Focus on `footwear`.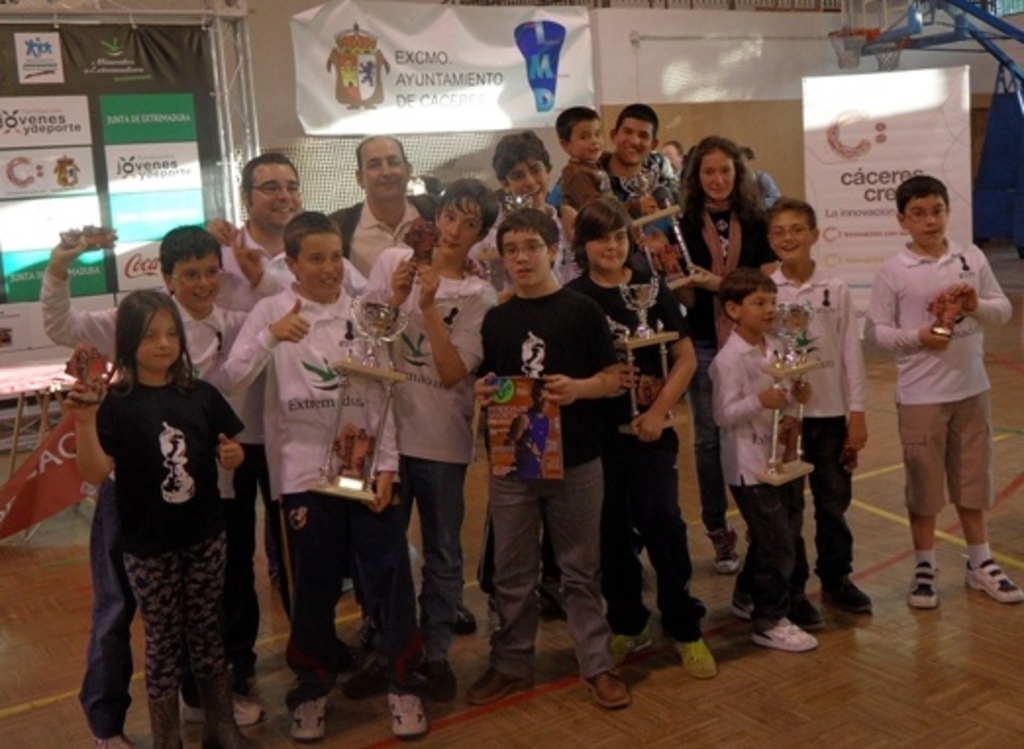
Focused at locate(671, 641, 716, 678).
